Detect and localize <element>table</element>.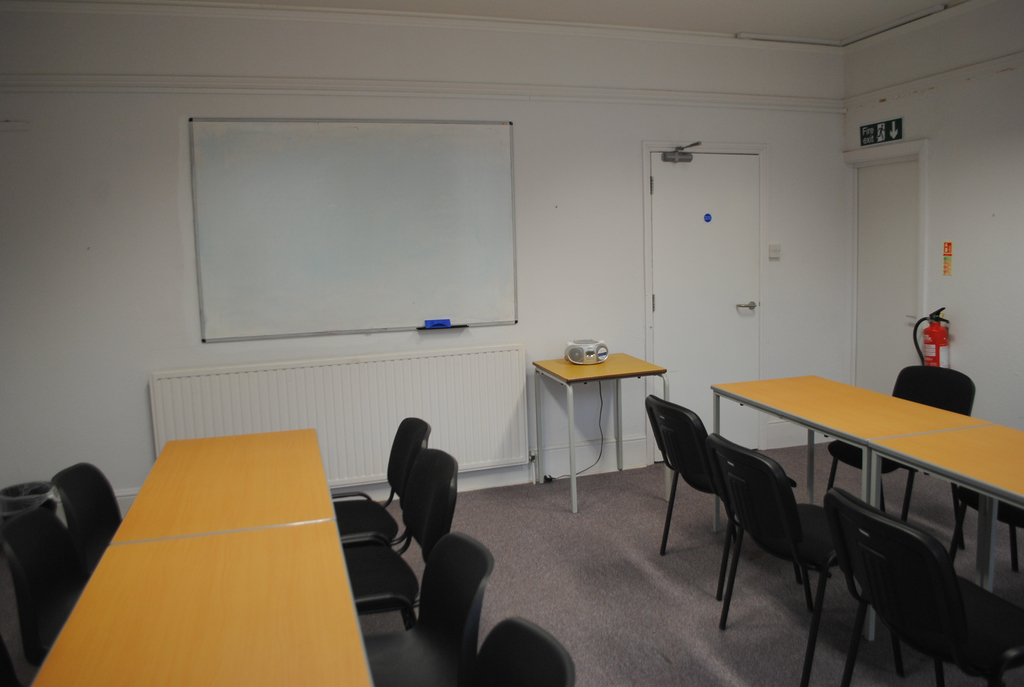
Localized at {"left": 871, "top": 416, "right": 1023, "bottom": 514}.
